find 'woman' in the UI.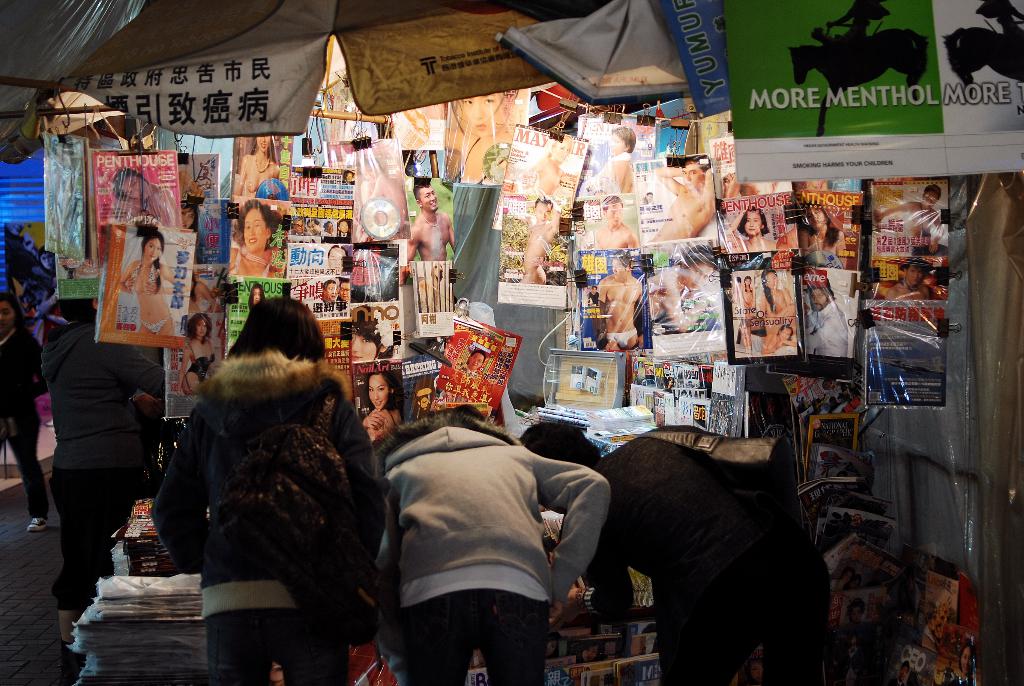
UI element at bbox(582, 285, 589, 309).
